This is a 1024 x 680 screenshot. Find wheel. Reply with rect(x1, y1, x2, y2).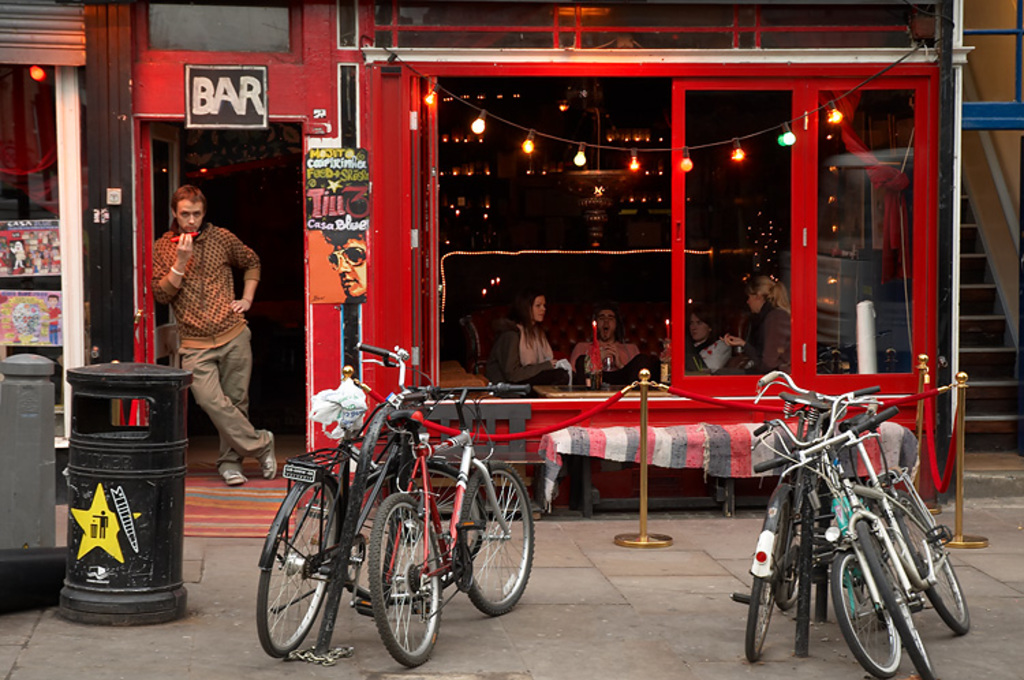
rect(255, 475, 344, 655).
